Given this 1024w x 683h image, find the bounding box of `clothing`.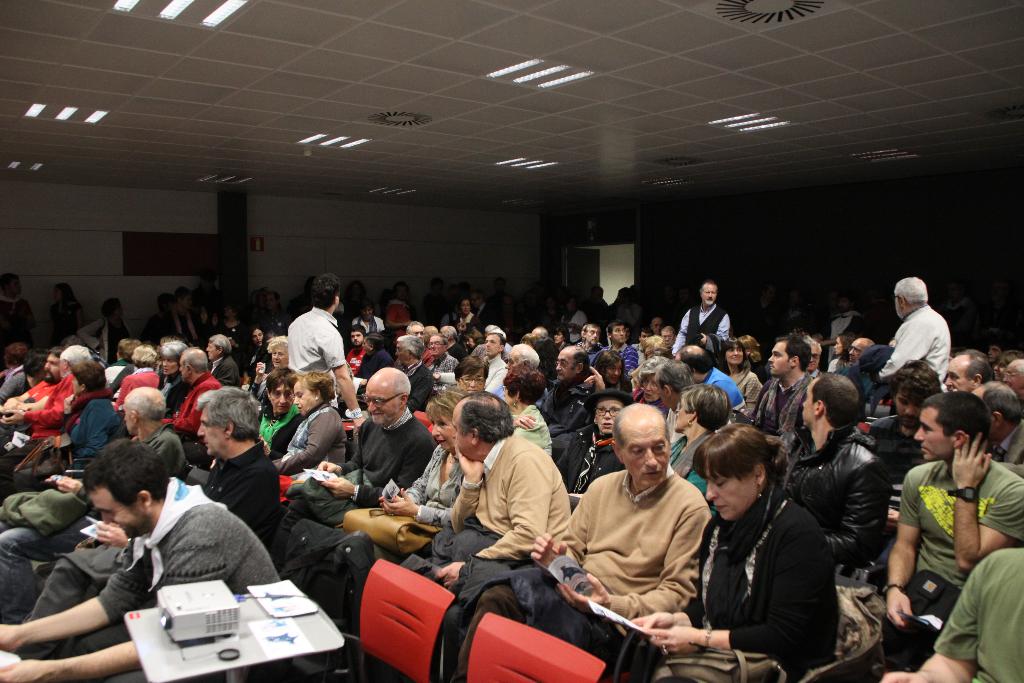
select_region(783, 423, 879, 538).
